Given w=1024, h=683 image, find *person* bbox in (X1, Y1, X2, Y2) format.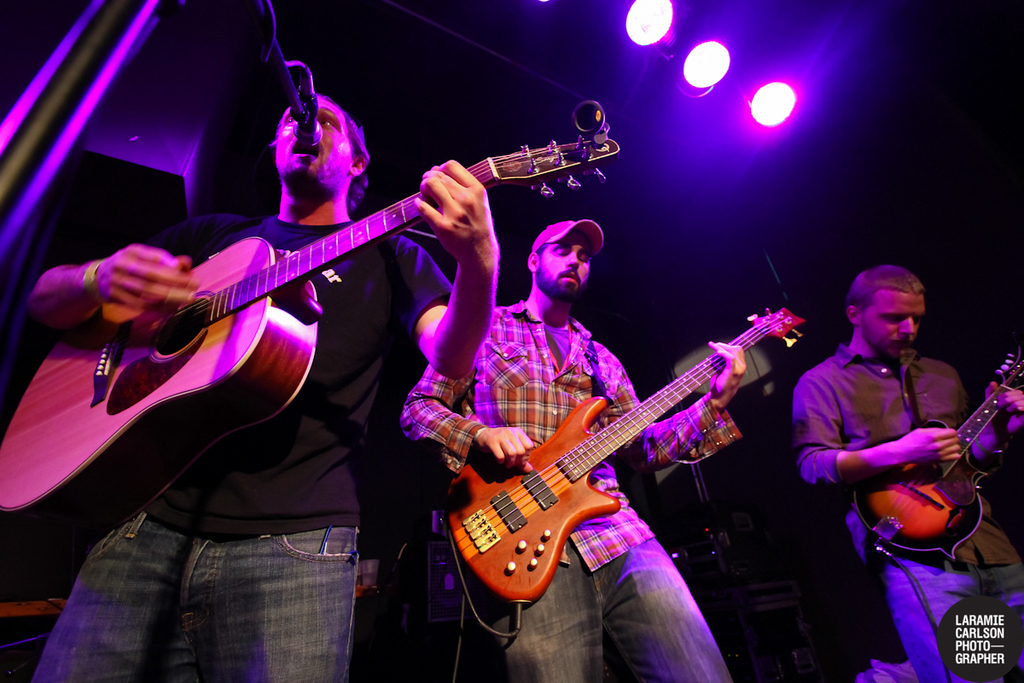
(23, 92, 501, 682).
